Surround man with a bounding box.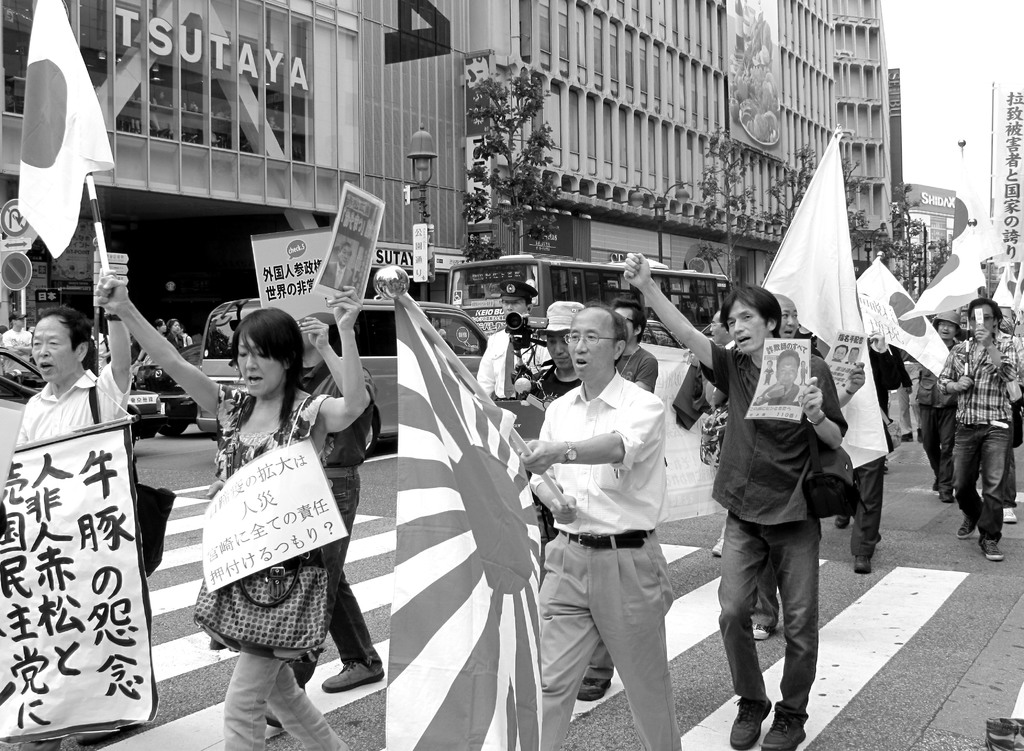
<box>912,308,964,503</box>.
